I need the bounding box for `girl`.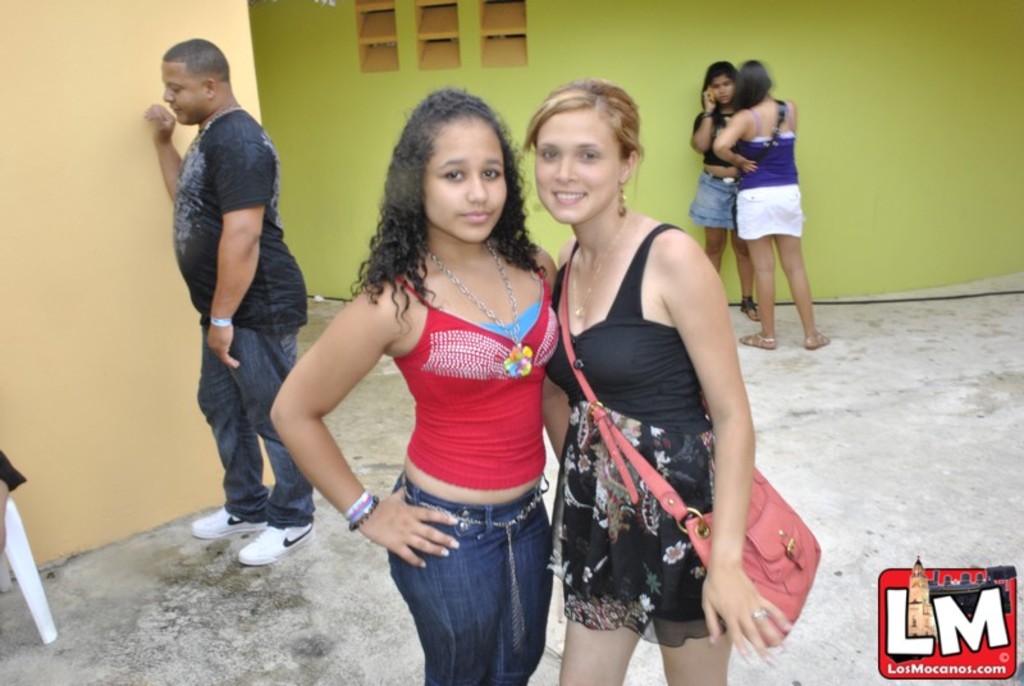
Here it is: BBox(689, 55, 754, 321).
